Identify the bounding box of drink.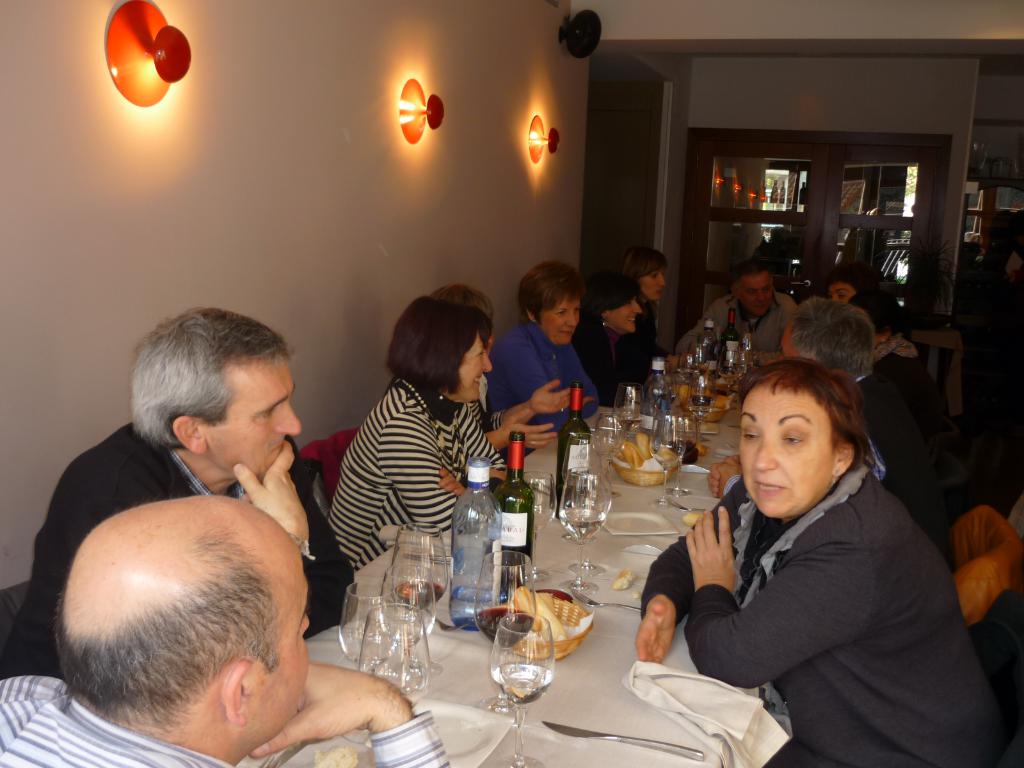
[left=500, top=682, right=549, bottom=700].
